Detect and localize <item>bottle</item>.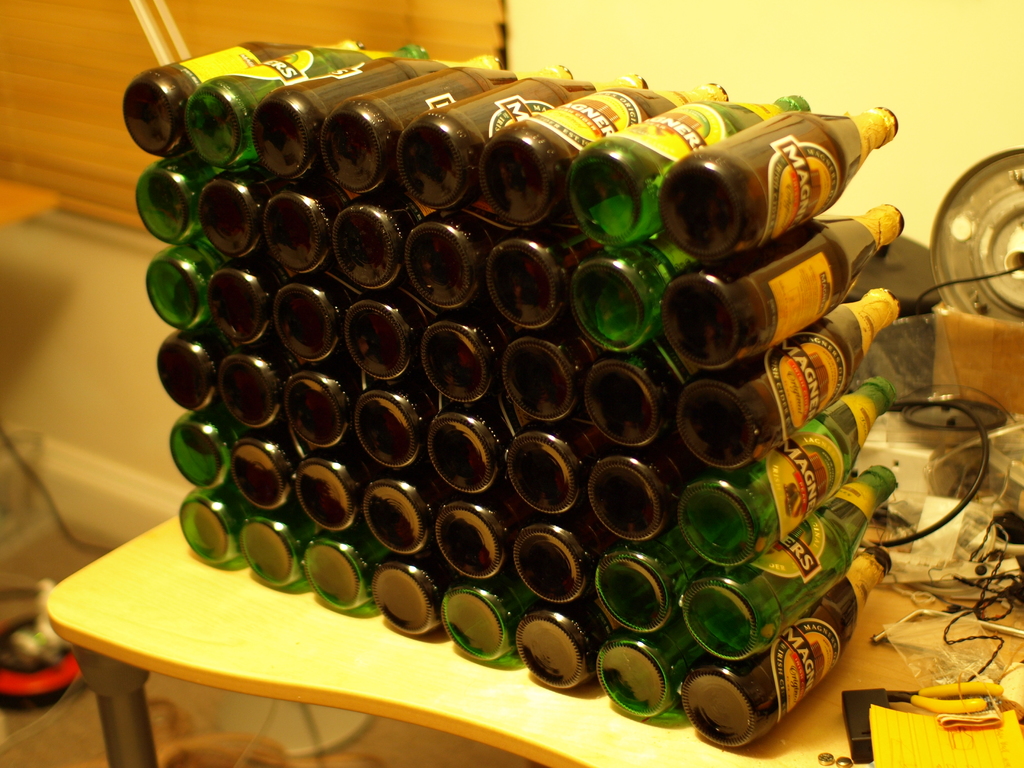
Localized at 516 602 620 691.
